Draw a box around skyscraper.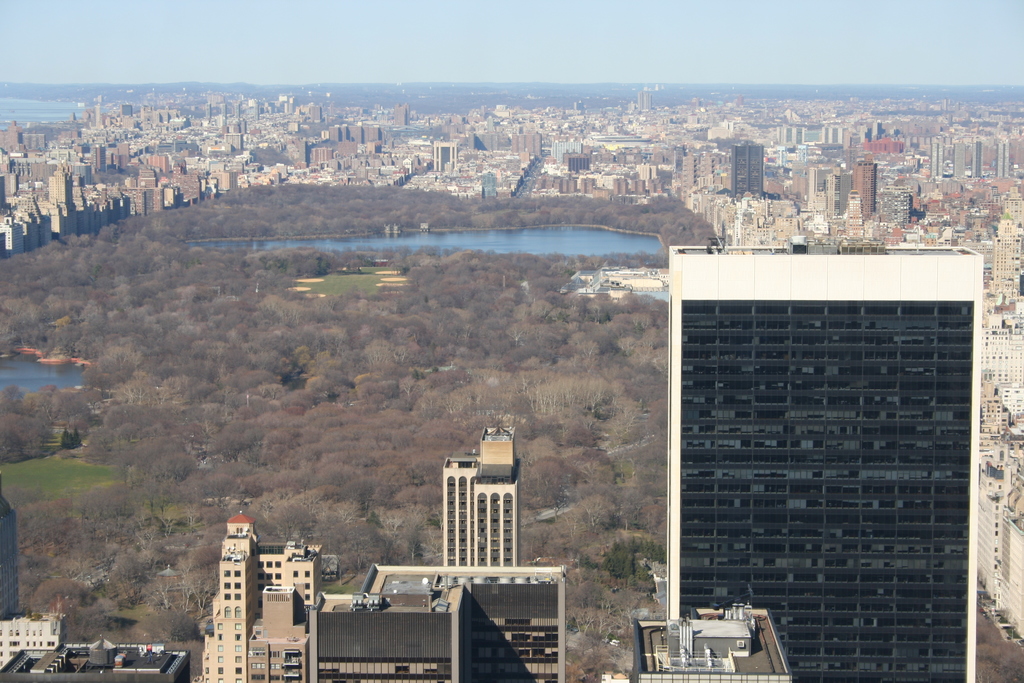
[636, 224, 1016, 645].
